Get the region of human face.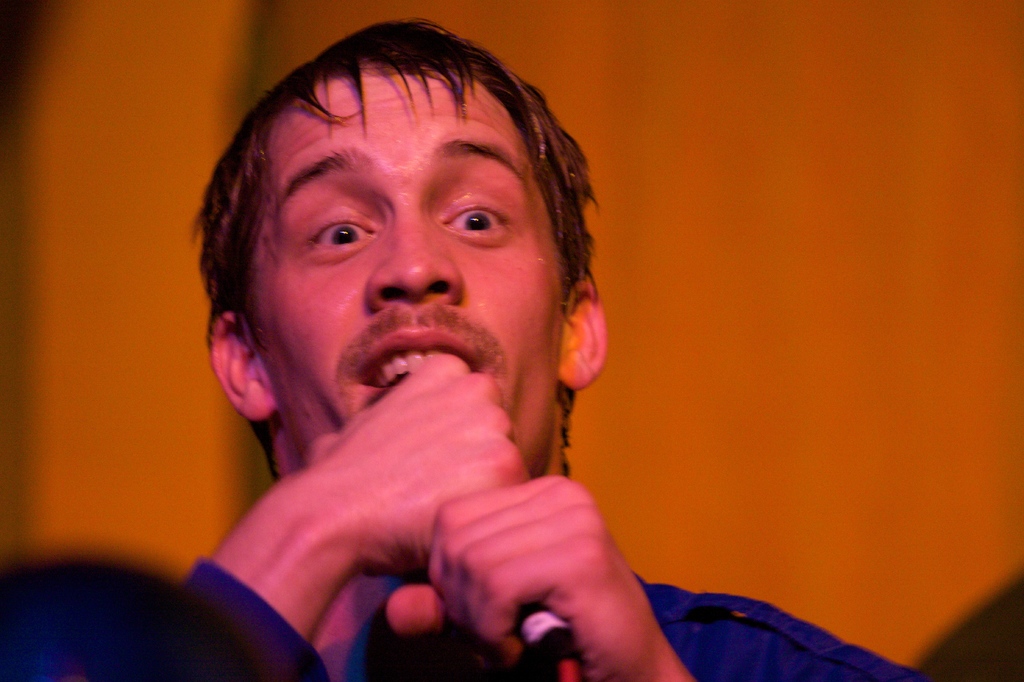
<region>250, 58, 562, 484</region>.
